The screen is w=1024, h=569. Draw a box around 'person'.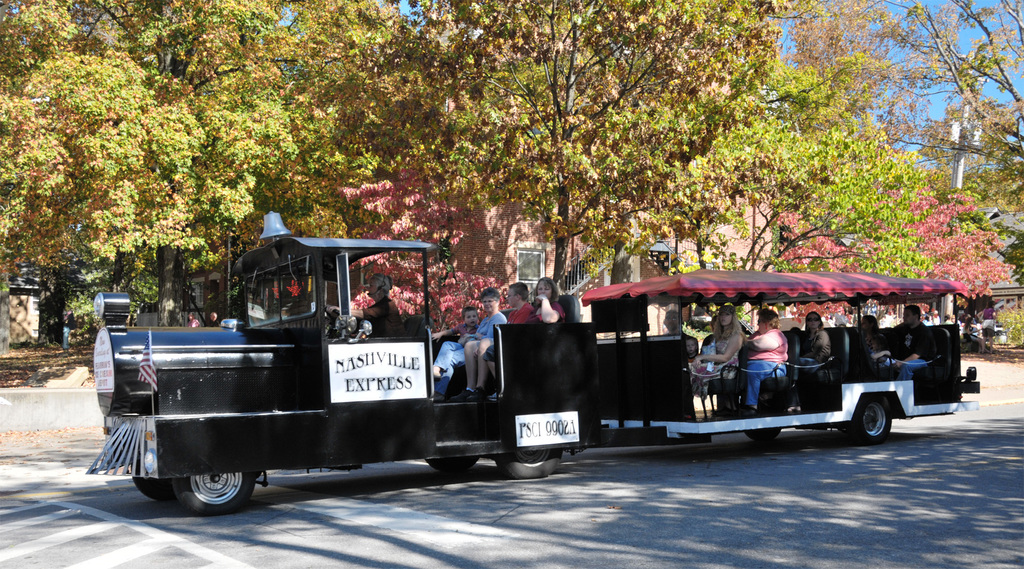
box=[436, 283, 528, 400].
